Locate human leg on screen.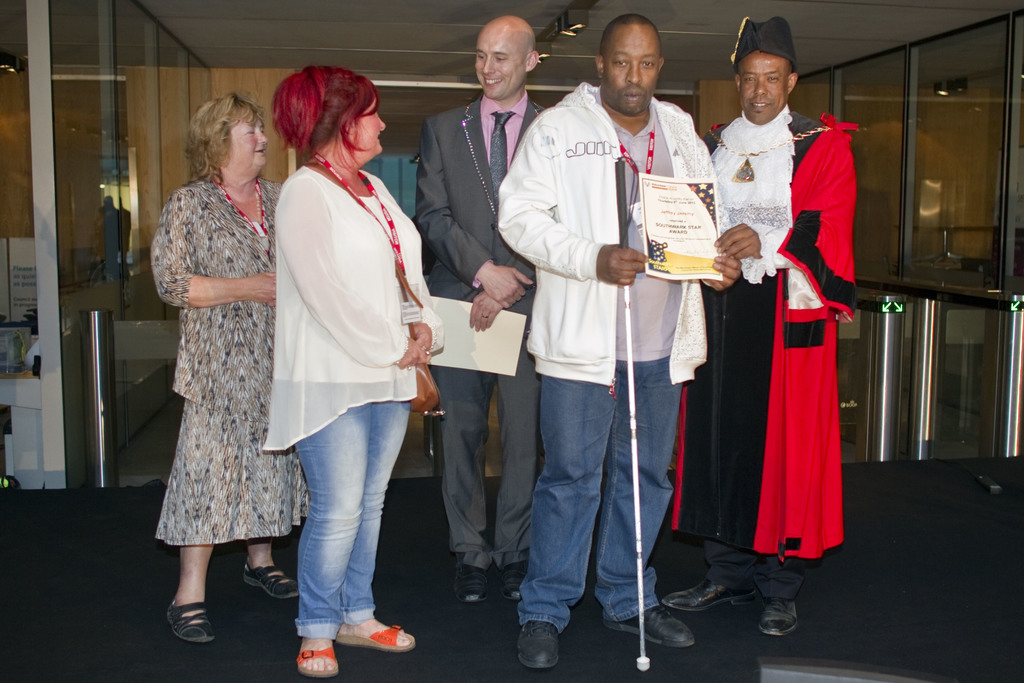
On screen at 488/296/538/593.
